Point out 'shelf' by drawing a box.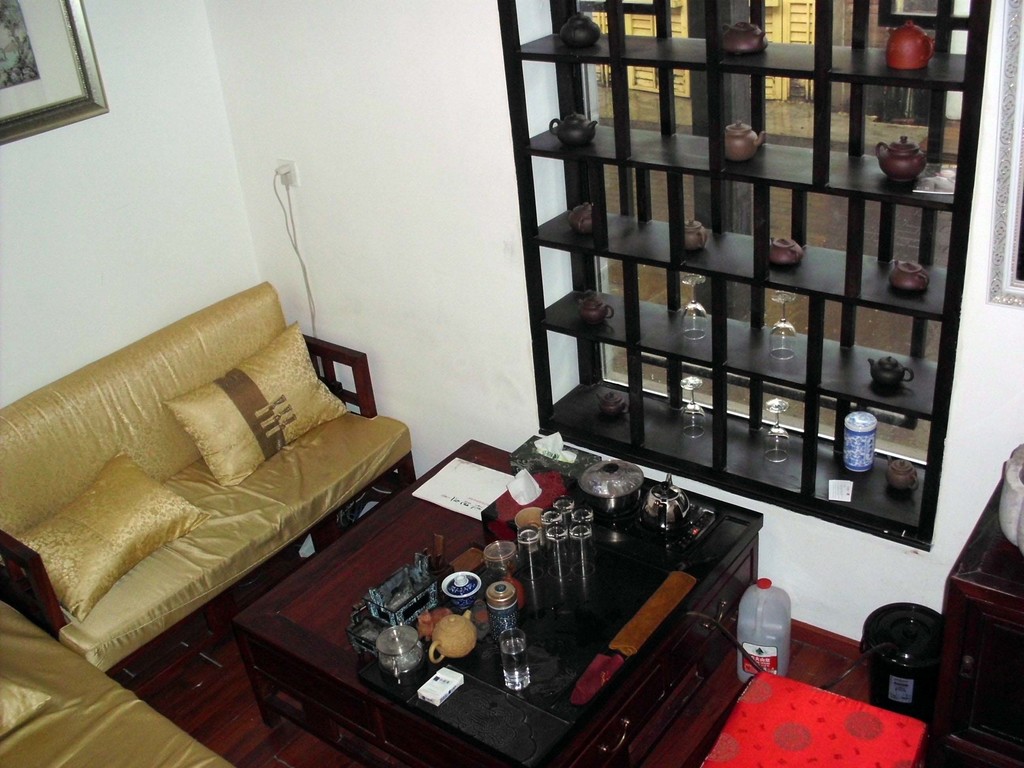
select_region(529, 63, 988, 571).
